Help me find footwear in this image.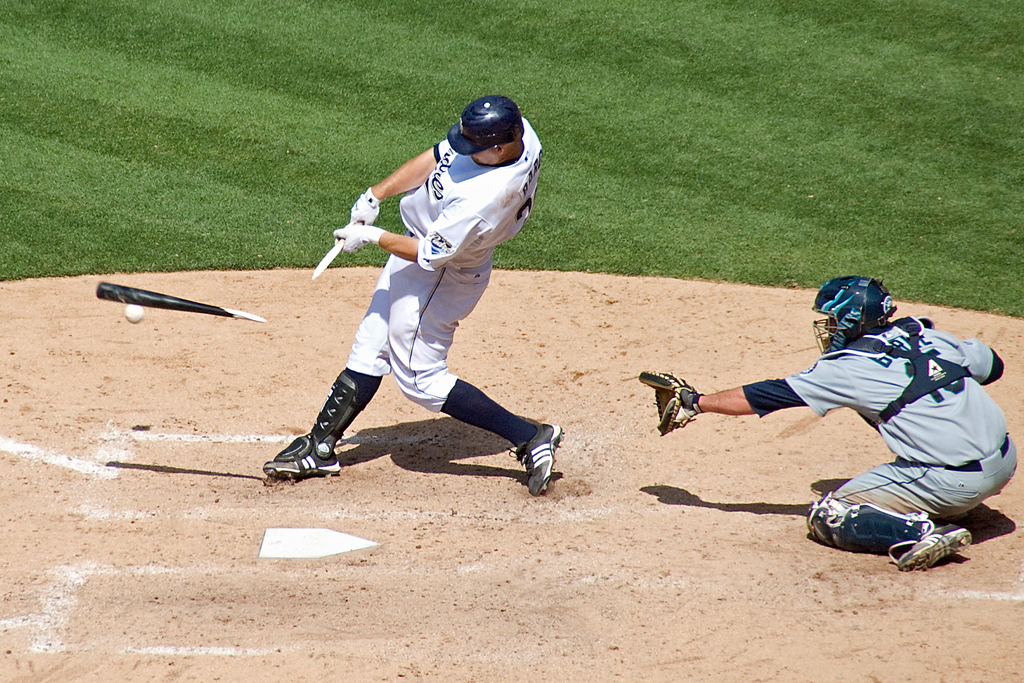
Found it: 506/418/566/493.
